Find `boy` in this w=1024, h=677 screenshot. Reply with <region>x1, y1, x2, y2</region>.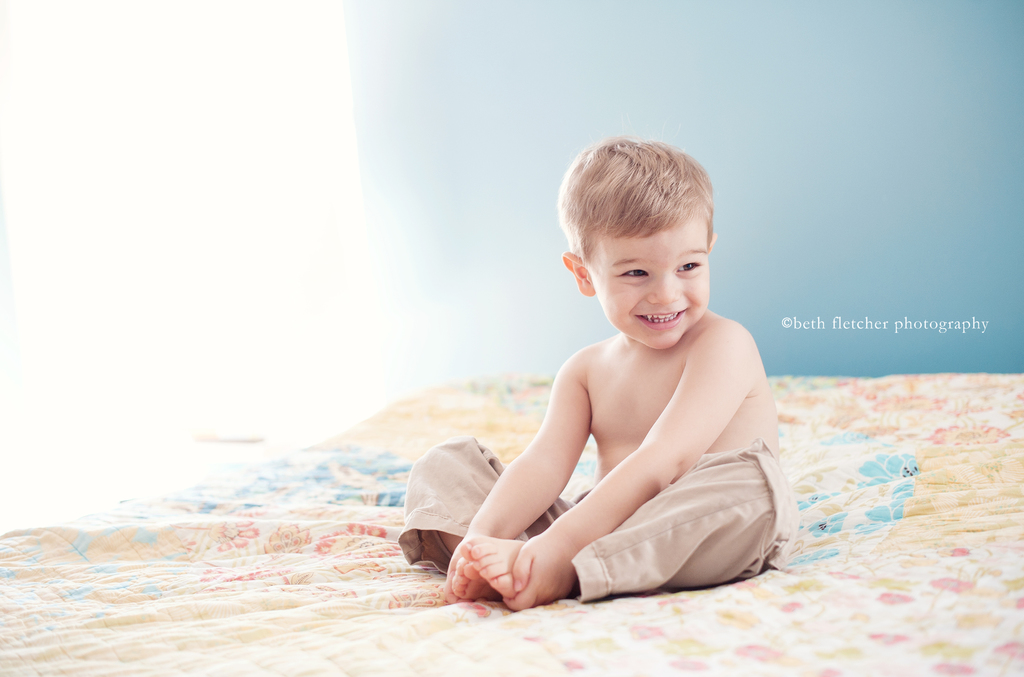
<region>431, 129, 805, 599</region>.
